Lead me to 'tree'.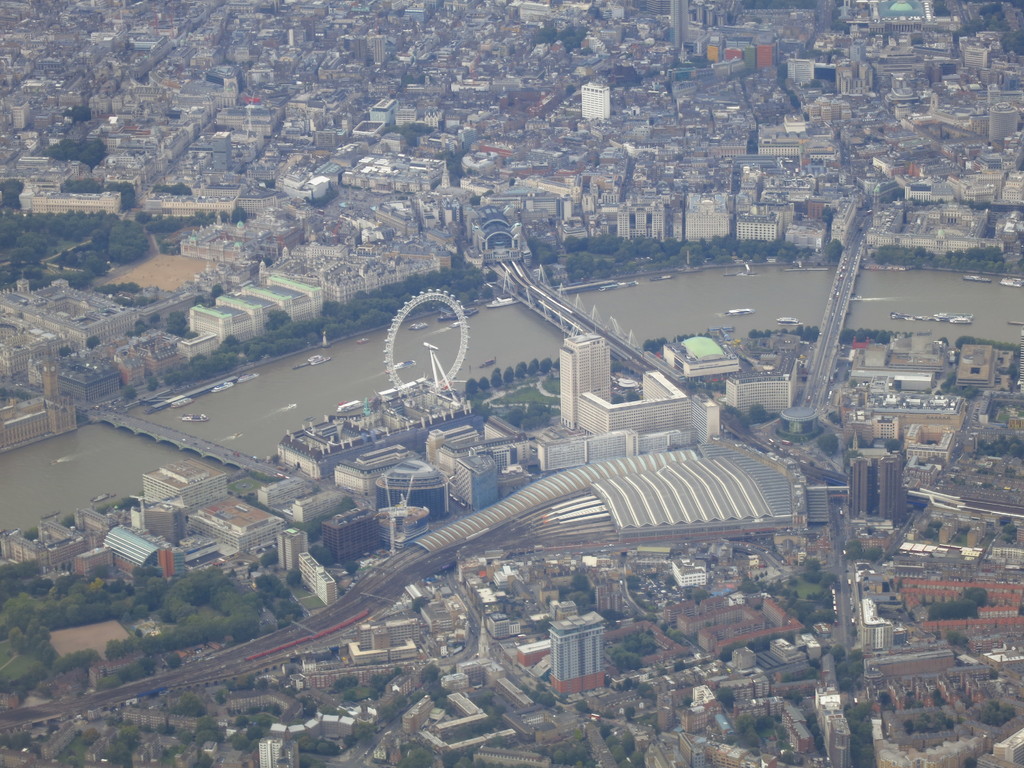
Lead to x1=83 y1=337 x2=100 y2=349.
